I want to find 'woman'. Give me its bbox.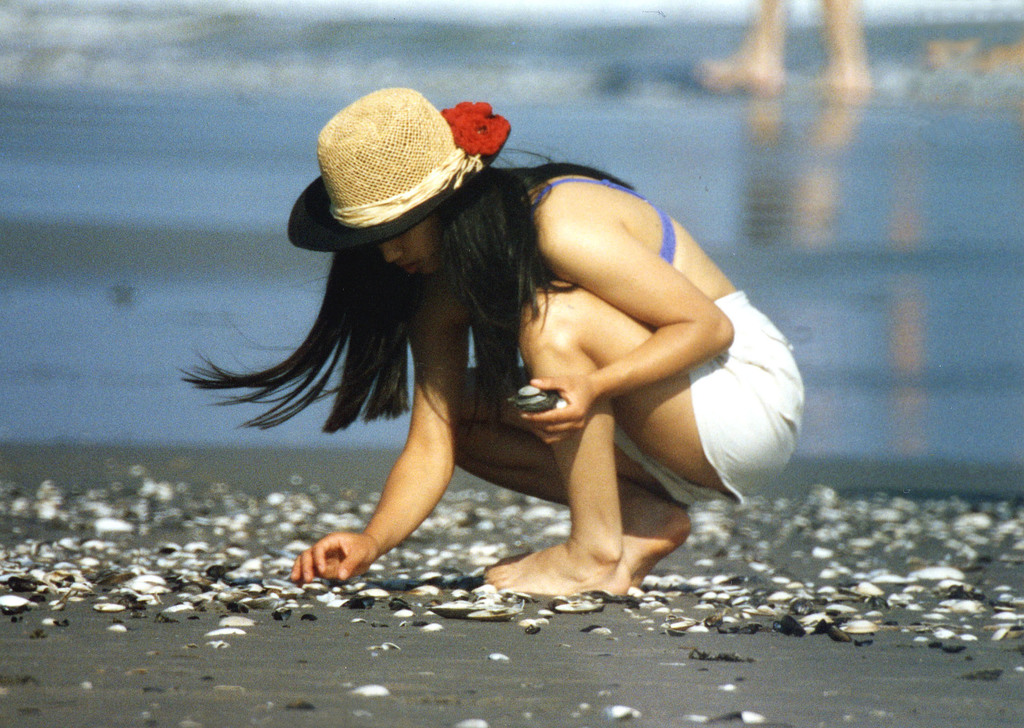
box(209, 89, 788, 633).
